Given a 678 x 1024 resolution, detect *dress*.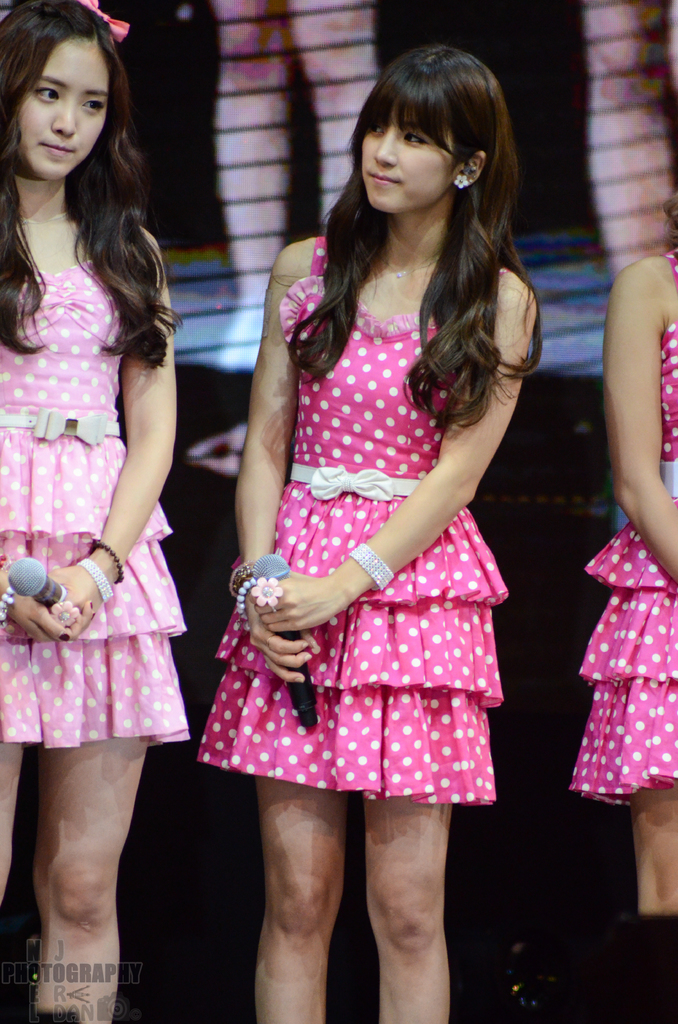
{"x1": 565, "y1": 248, "x2": 677, "y2": 811}.
